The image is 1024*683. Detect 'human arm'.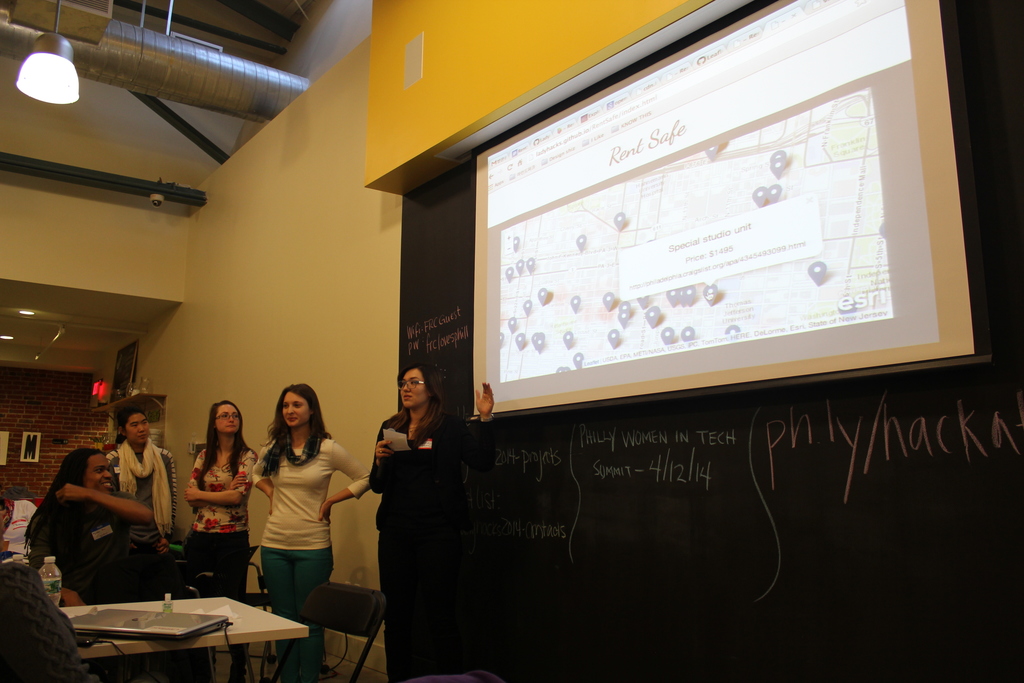
Detection: 156/451/181/552.
